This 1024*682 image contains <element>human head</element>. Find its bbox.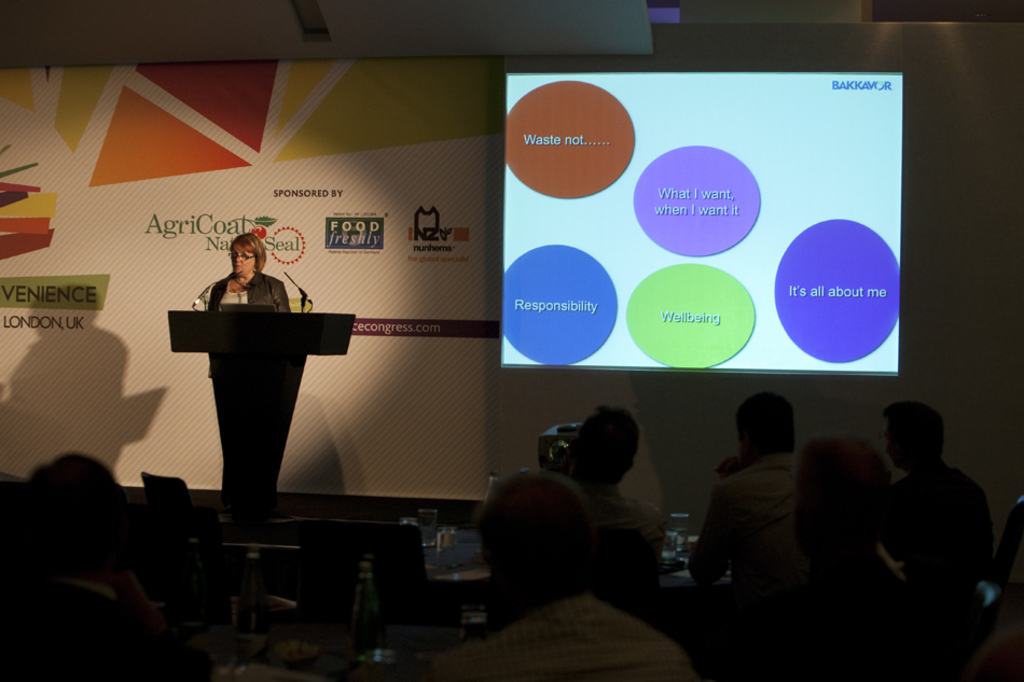
[580, 406, 637, 471].
